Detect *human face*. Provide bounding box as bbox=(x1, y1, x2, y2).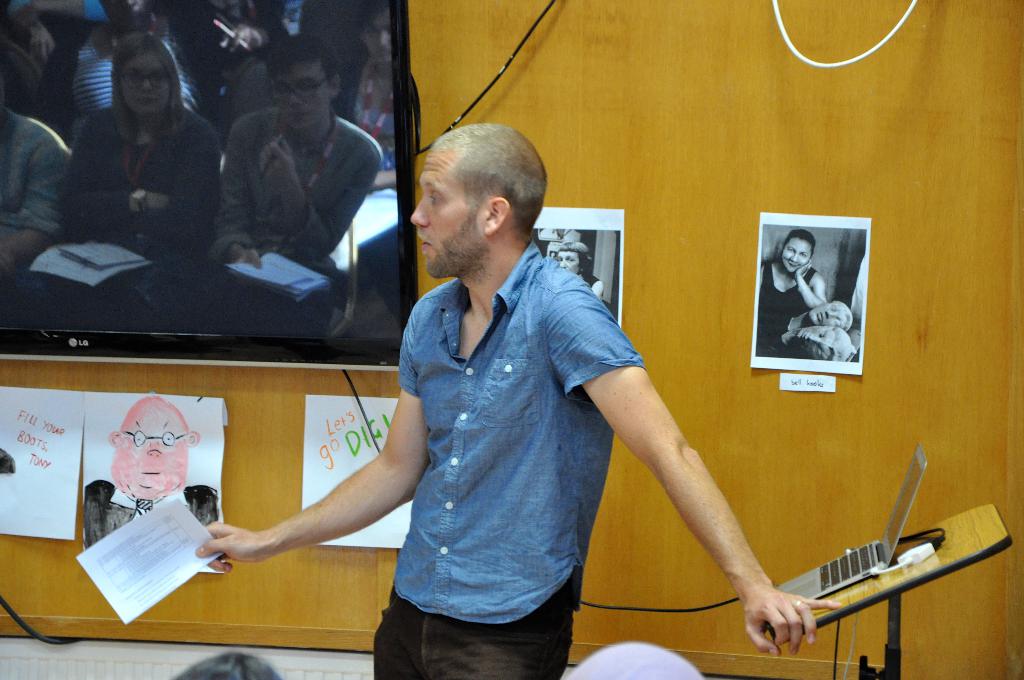
bbox=(781, 232, 808, 271).
